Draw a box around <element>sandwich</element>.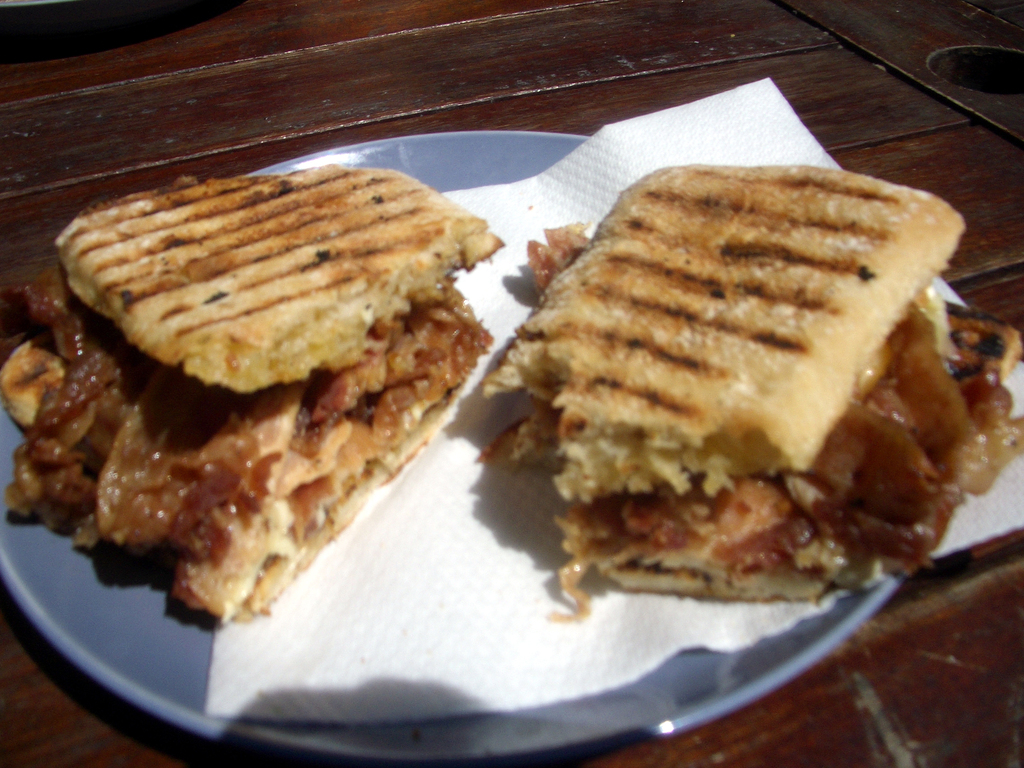
box=[480, 158, 1023, 620].
